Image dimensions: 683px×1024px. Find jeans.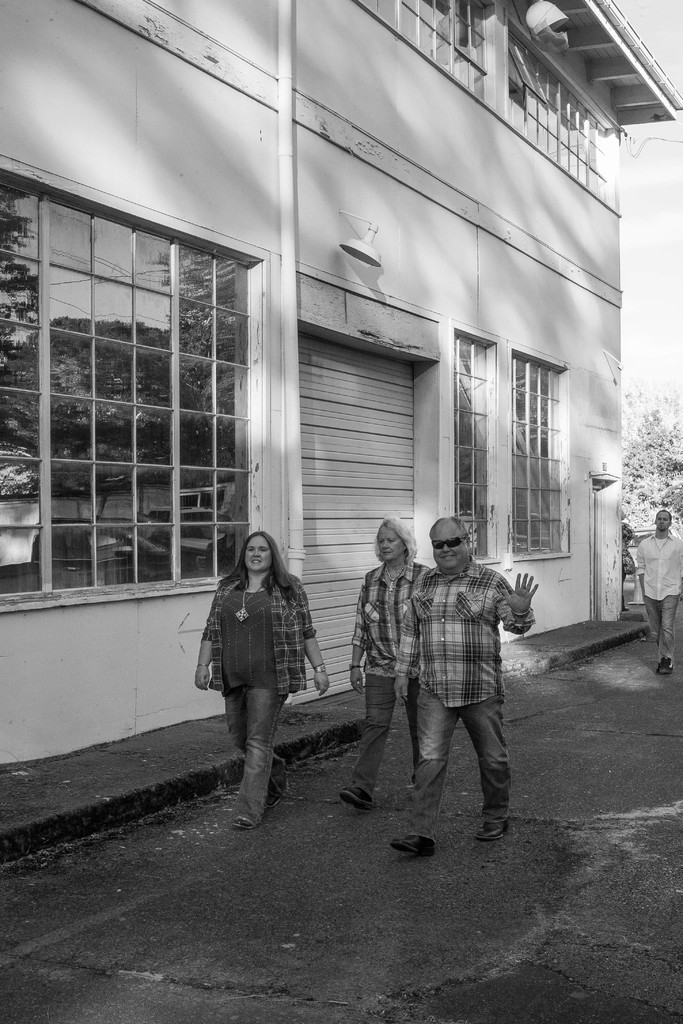
locate(227, 693, 283, 805).
